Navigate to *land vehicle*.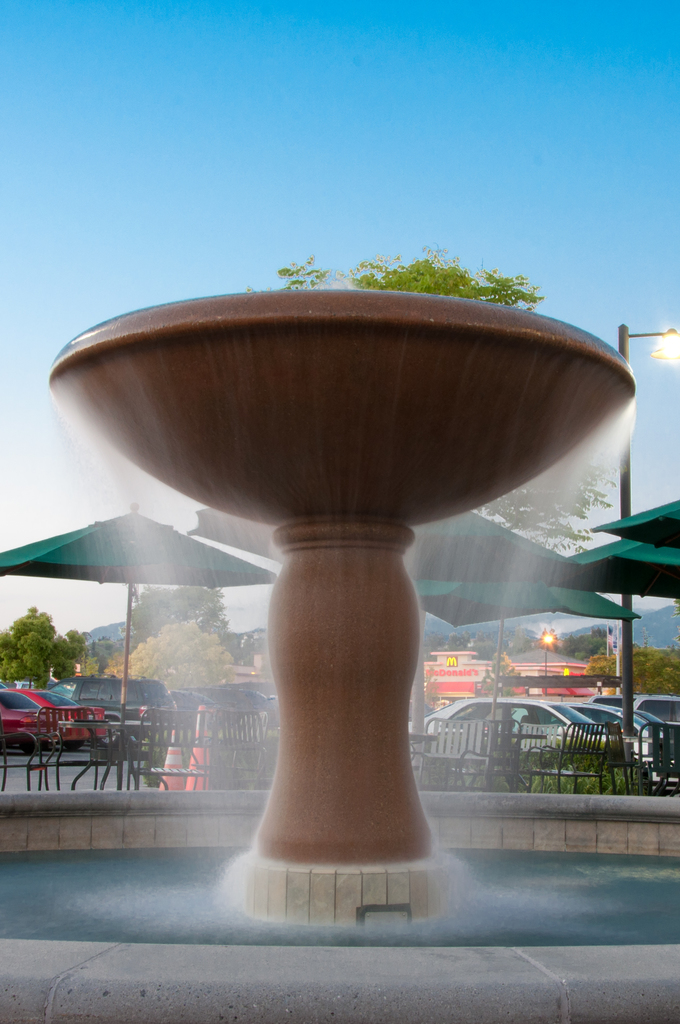
Navigation target: 215,686,279,726.
